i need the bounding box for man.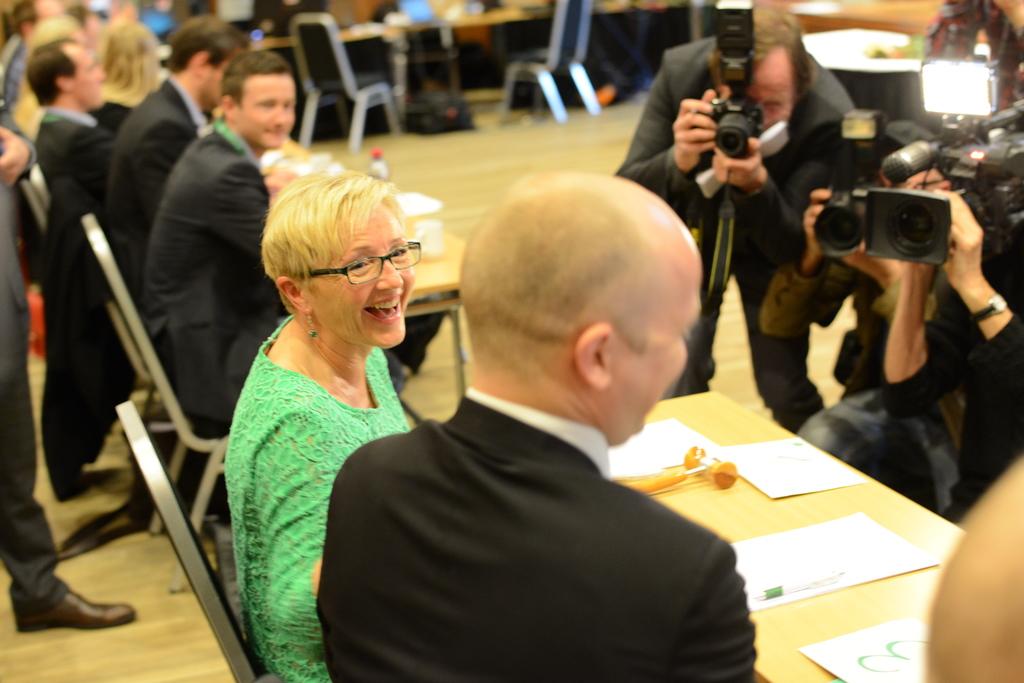
Here it is: left=330, top=152, right=786, bottom=658.
